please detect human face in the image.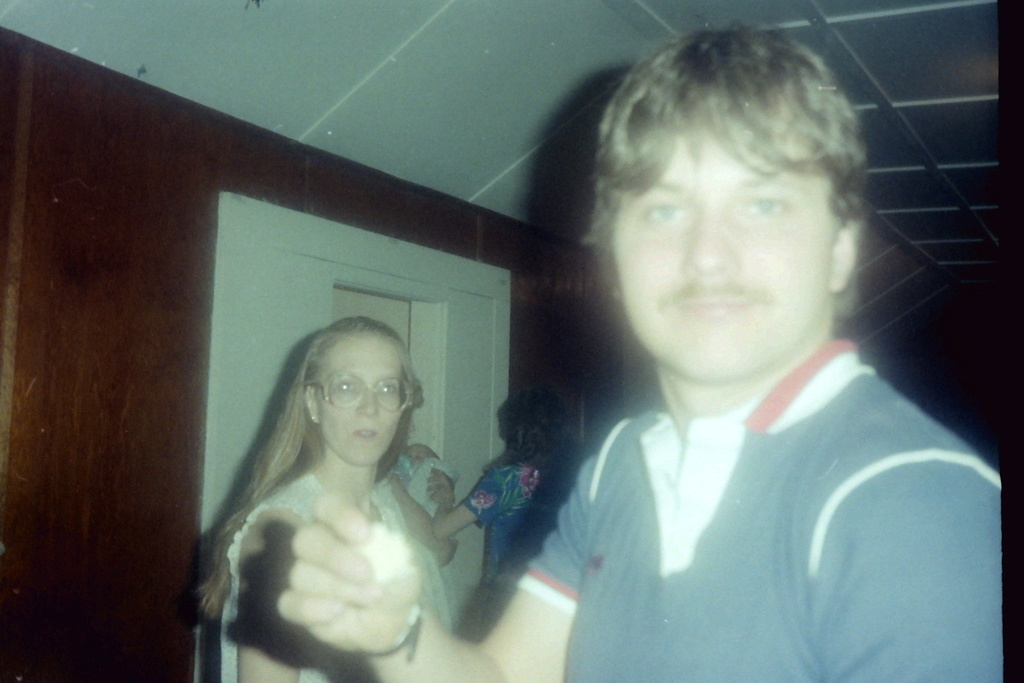
[x1=611, y1=120, x2=835, y2=378].
